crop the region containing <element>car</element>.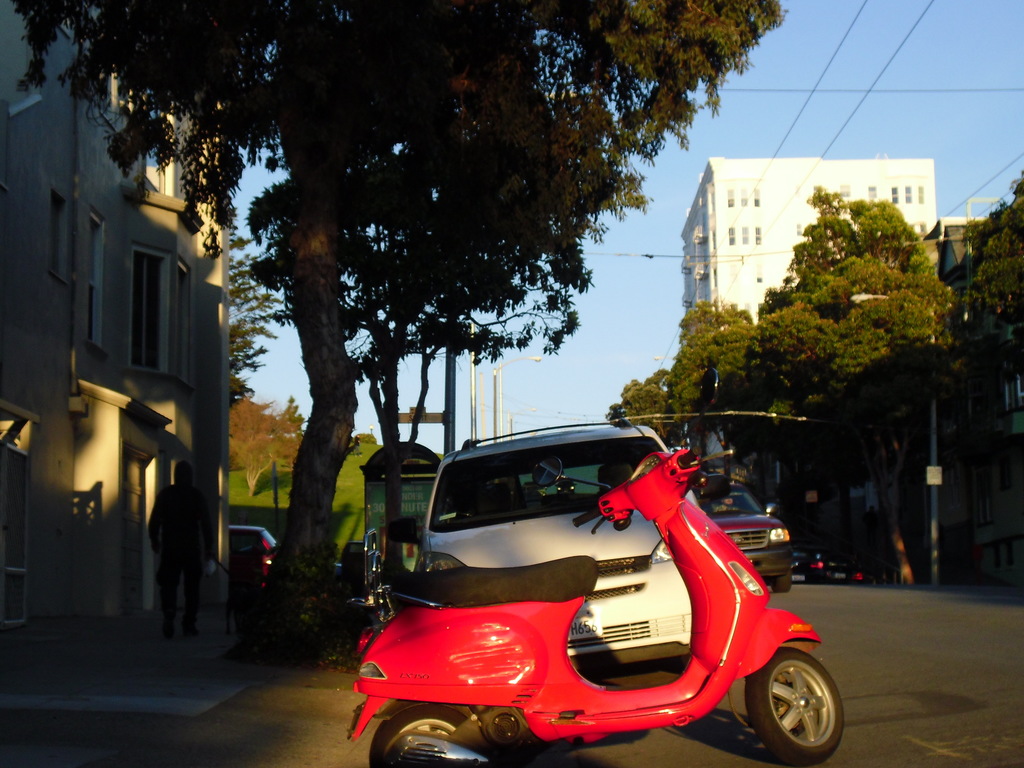
Crop region: [x1=422, y1=413, x2=705, y2=675].
